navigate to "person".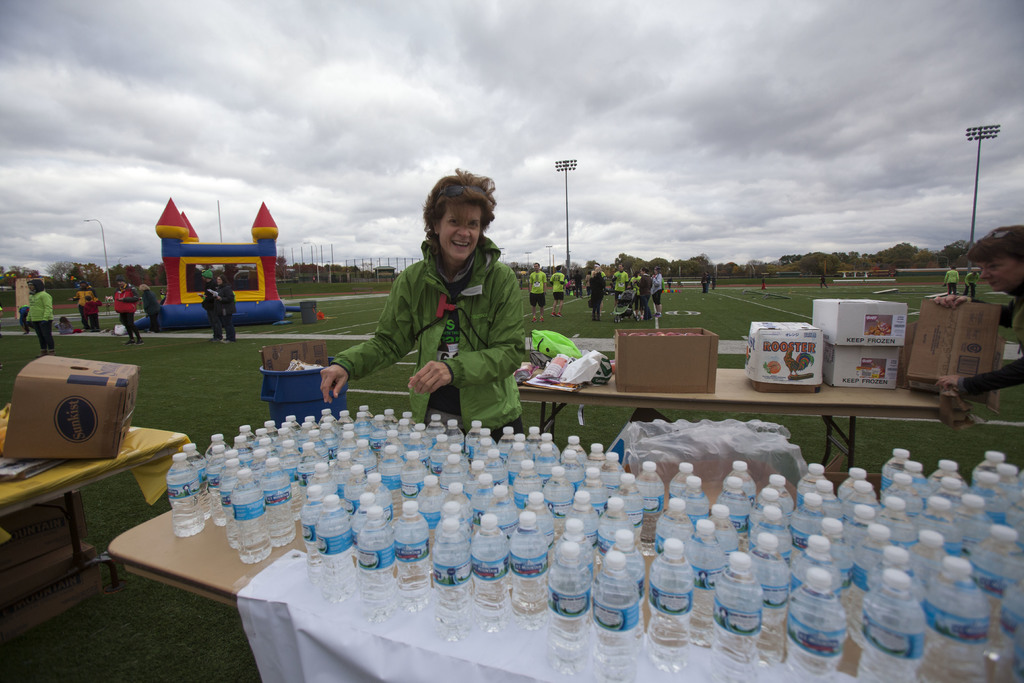
Navigation target: (817, 270, 831, 290).
